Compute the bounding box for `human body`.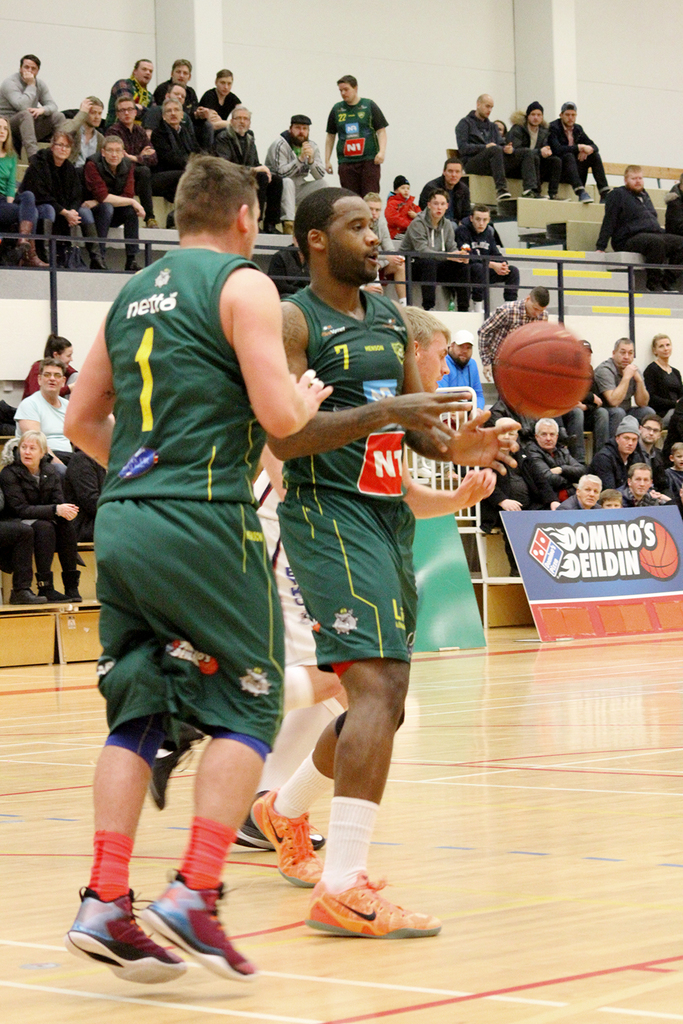
box(596, 186, 682, 279).
